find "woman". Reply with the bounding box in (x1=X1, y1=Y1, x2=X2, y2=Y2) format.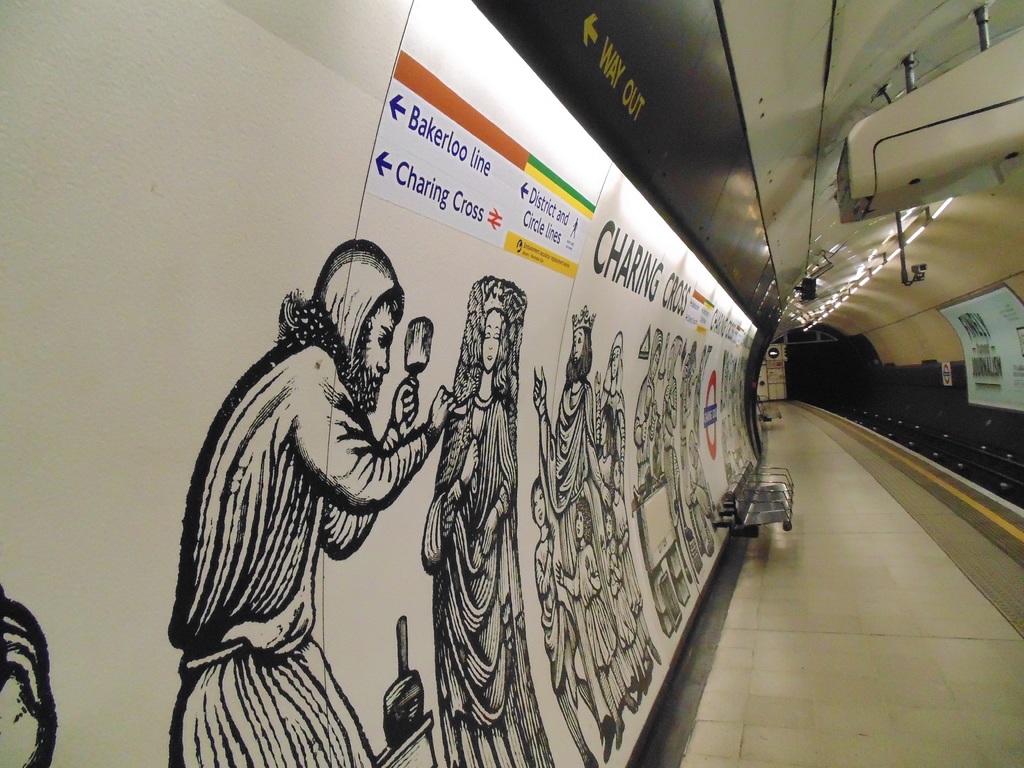
(x1=593, y1=328, x2=663, y2=673).
